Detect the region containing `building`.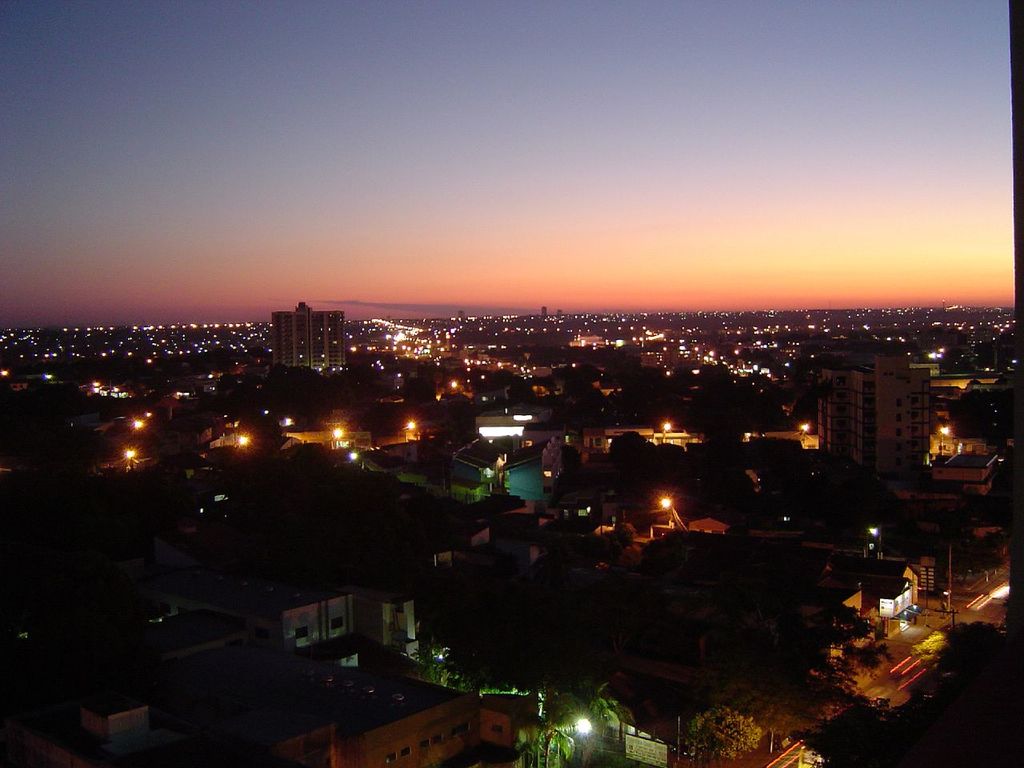
x1=467, y1=398, x2=553, y2=442.
